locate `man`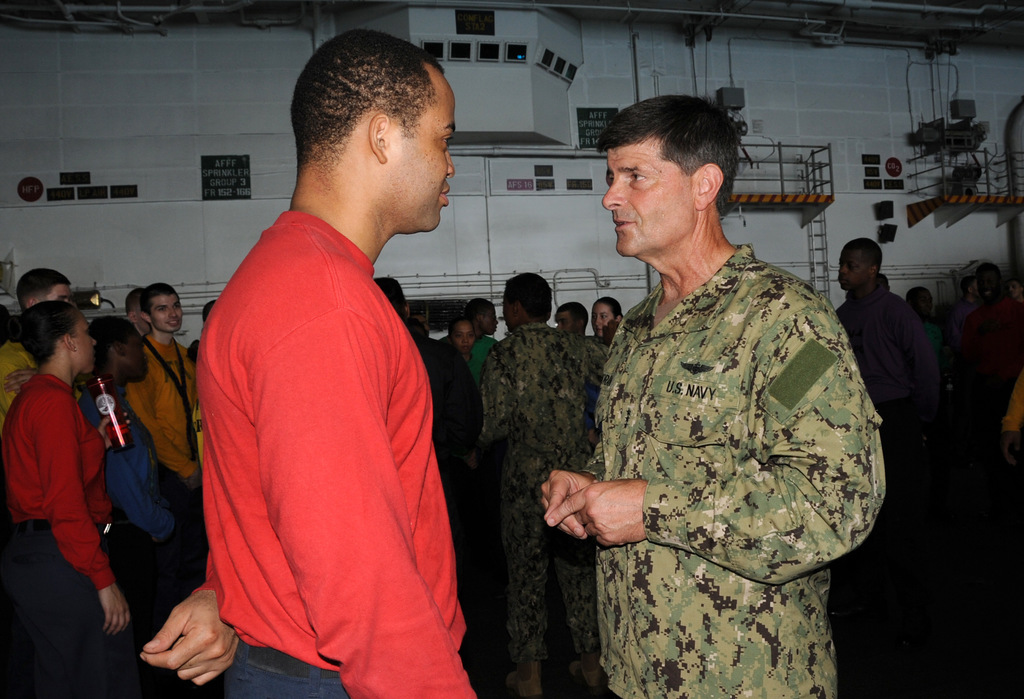
[left=172, top=44, right=490, bottom=696]
